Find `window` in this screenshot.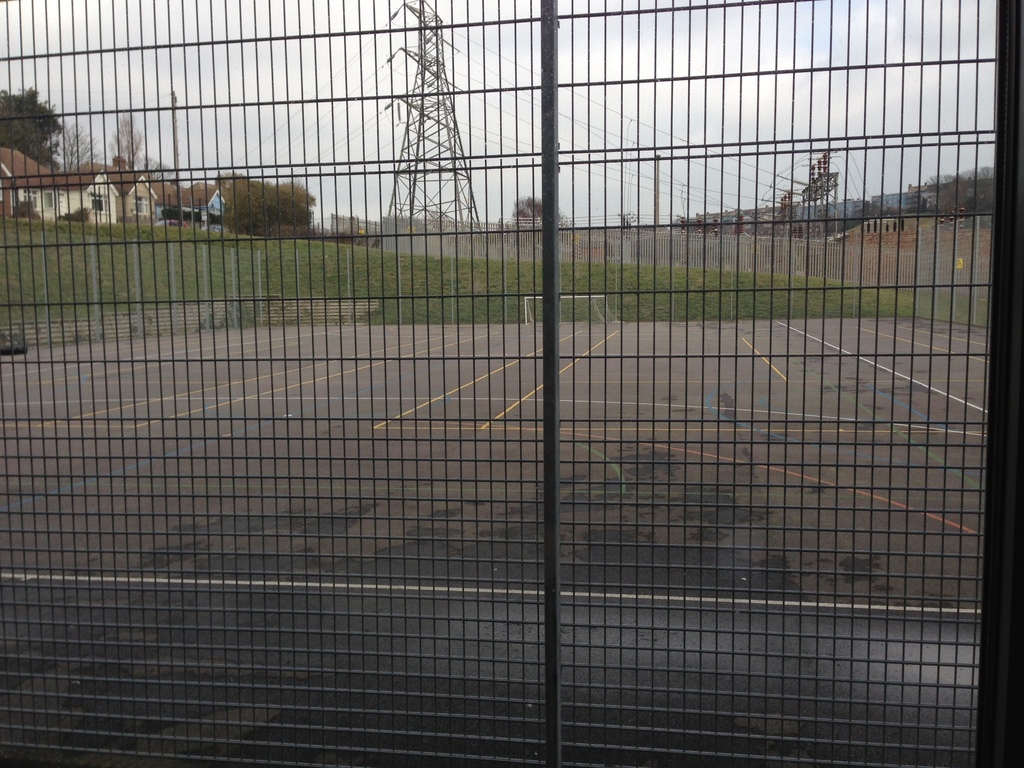
The bounding box for `window` is box(138, 195, 151, 214).
